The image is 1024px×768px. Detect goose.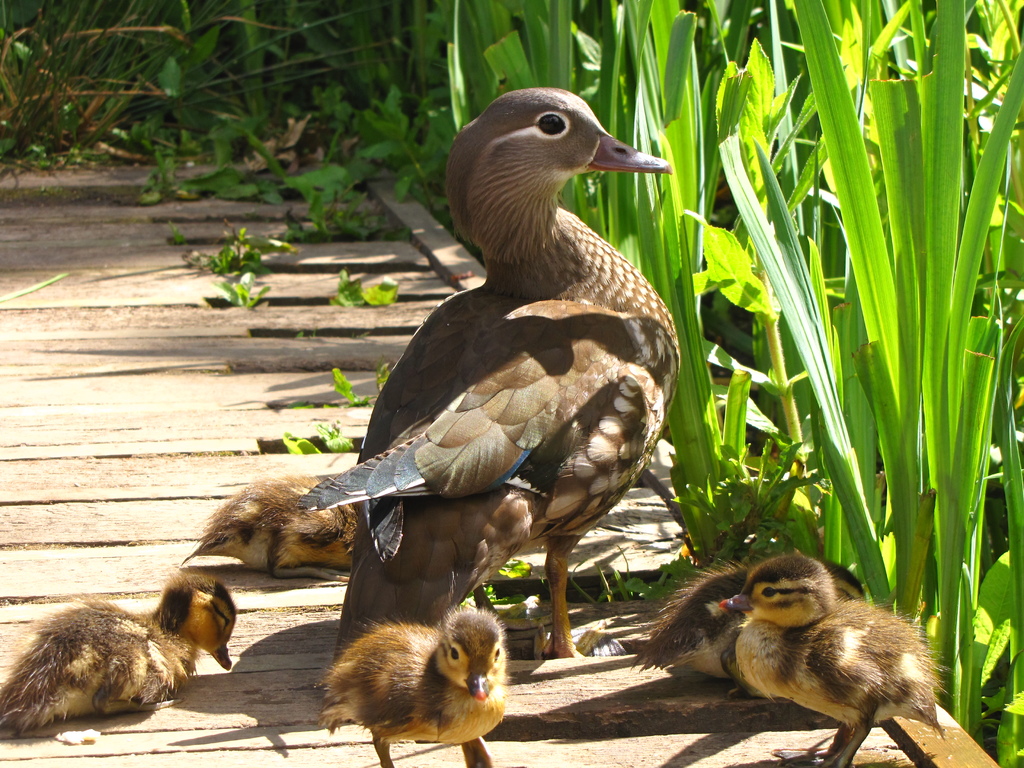
Detection: [0, 572, 234, 745].
